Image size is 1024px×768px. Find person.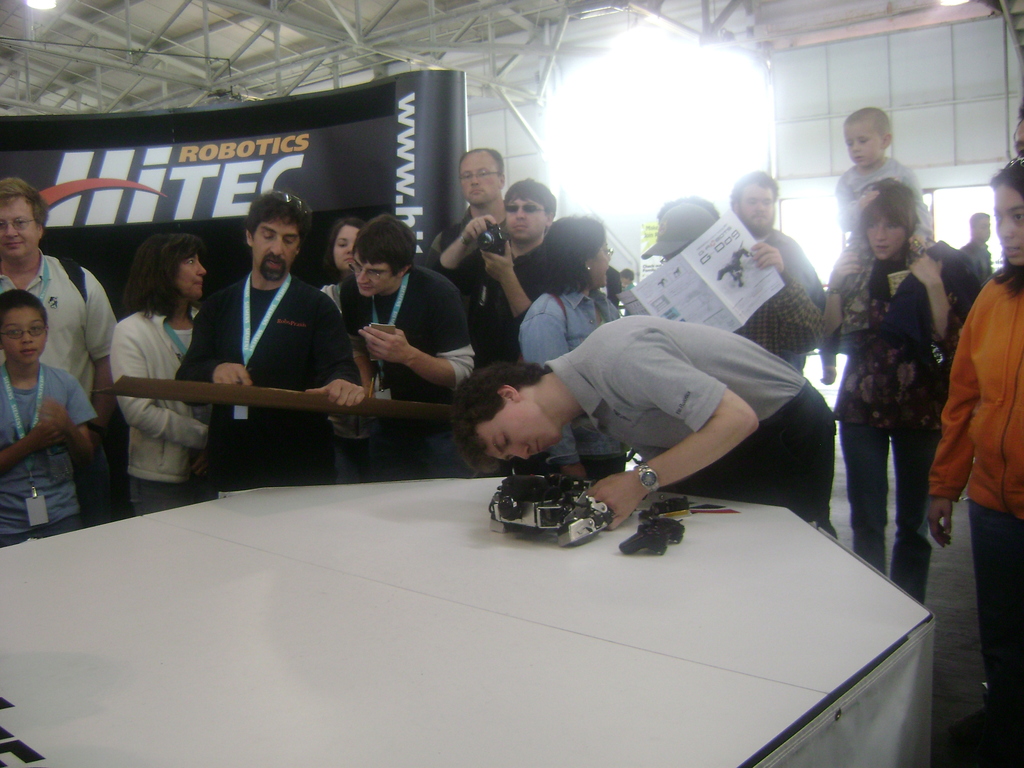
x1=332, y1=223, x2=477, y2=477.
